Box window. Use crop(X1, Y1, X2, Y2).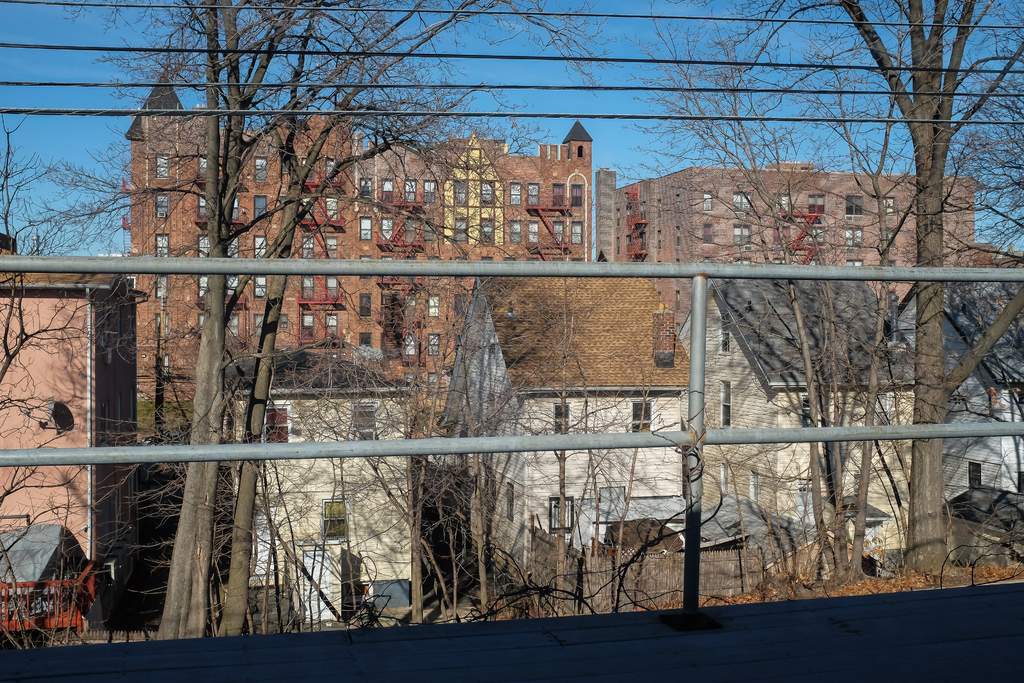
crop(255, 277, 268, 297).
